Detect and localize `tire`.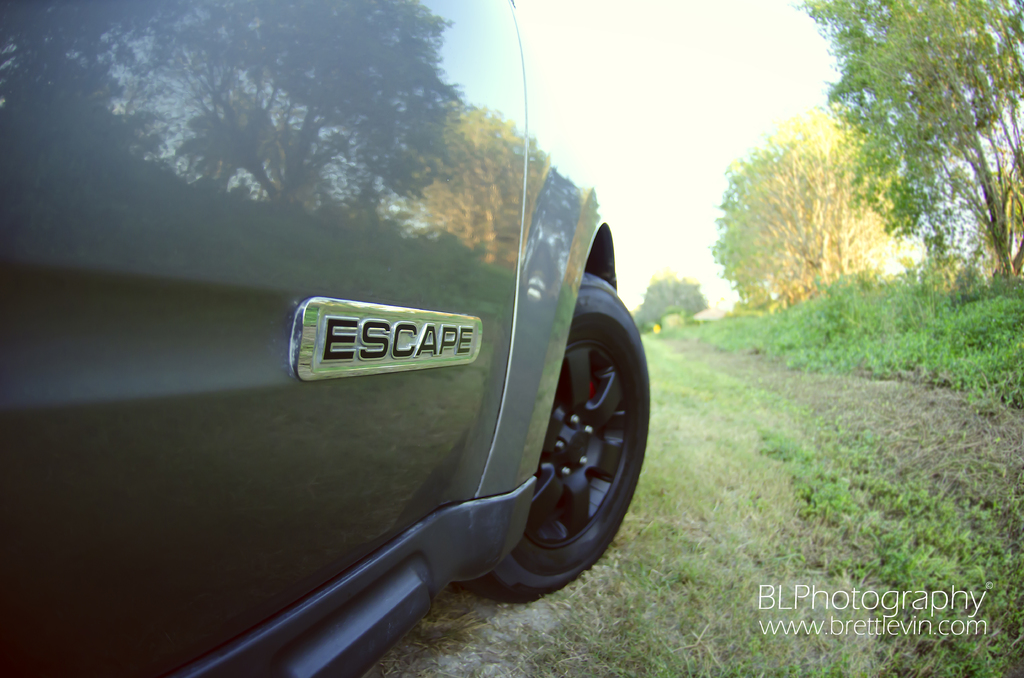
Localized at box(473, 227, 638, 614).
